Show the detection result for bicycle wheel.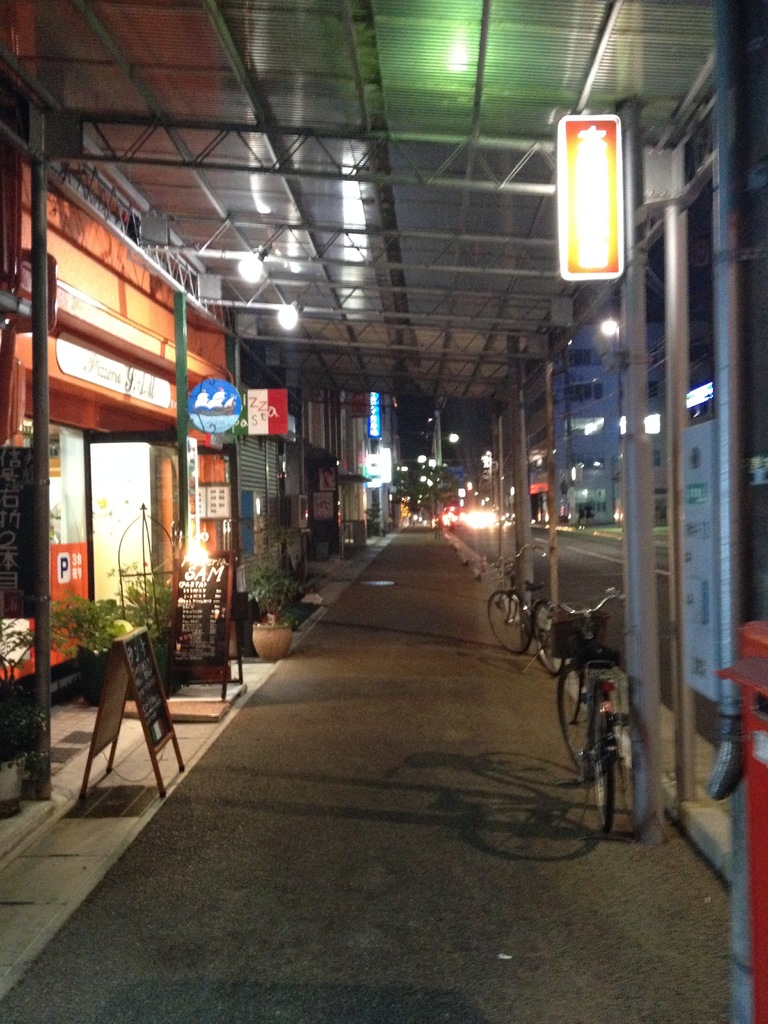
(486, 592, 528, 653).
